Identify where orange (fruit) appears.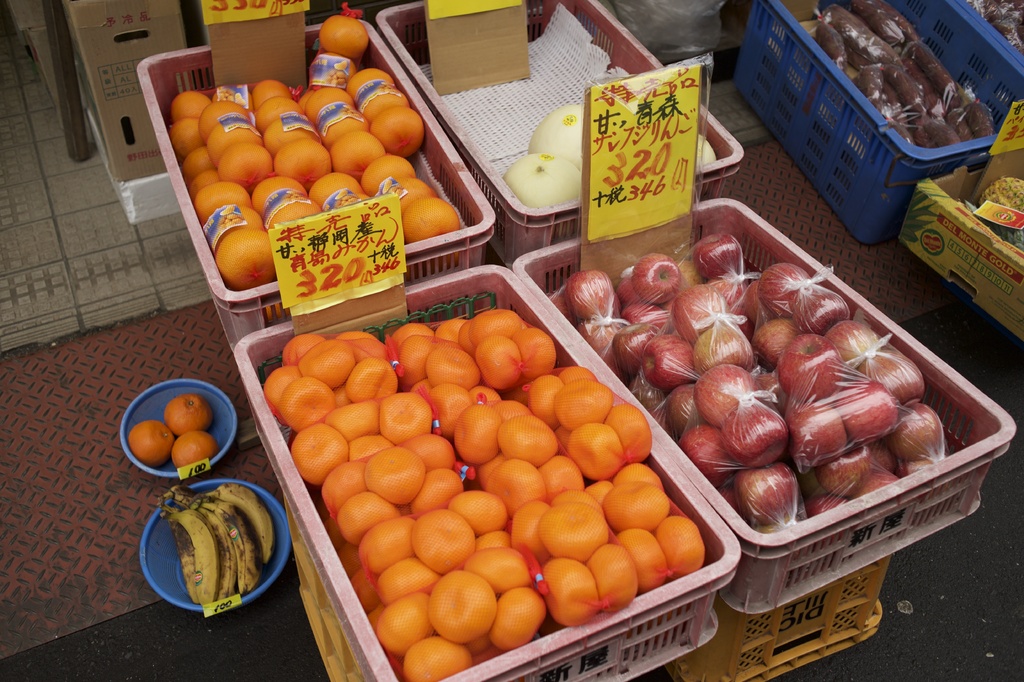
Appears at box(427, 563, 498, 644).
